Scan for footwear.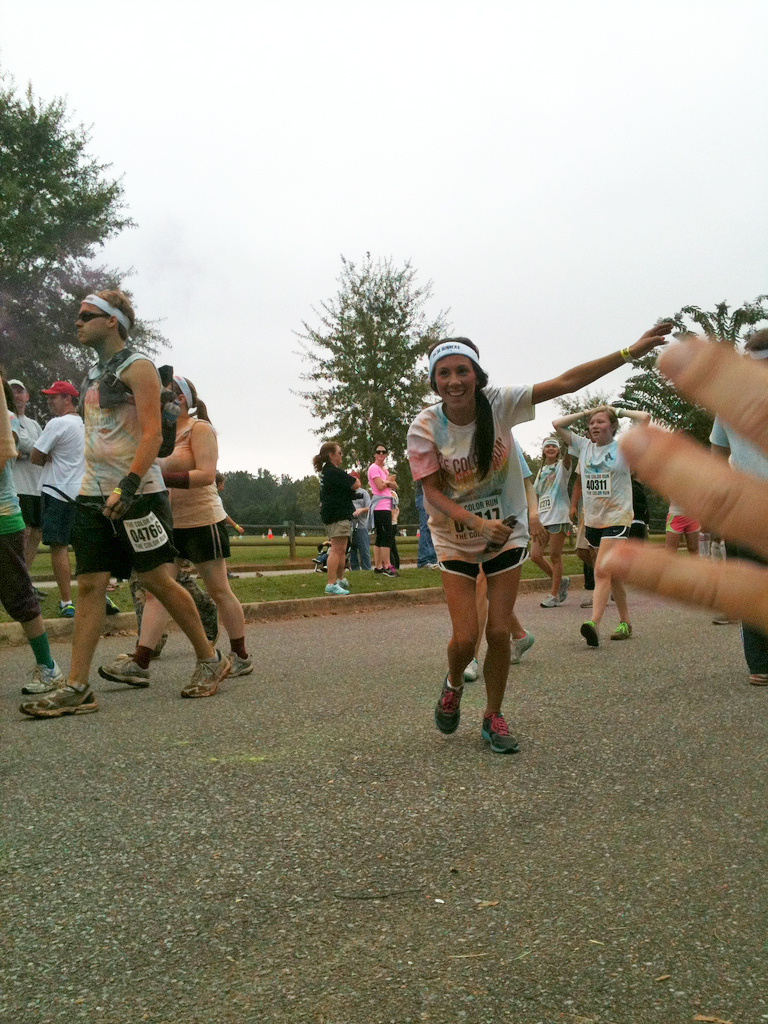
Scan result: 579:595:609:604.
